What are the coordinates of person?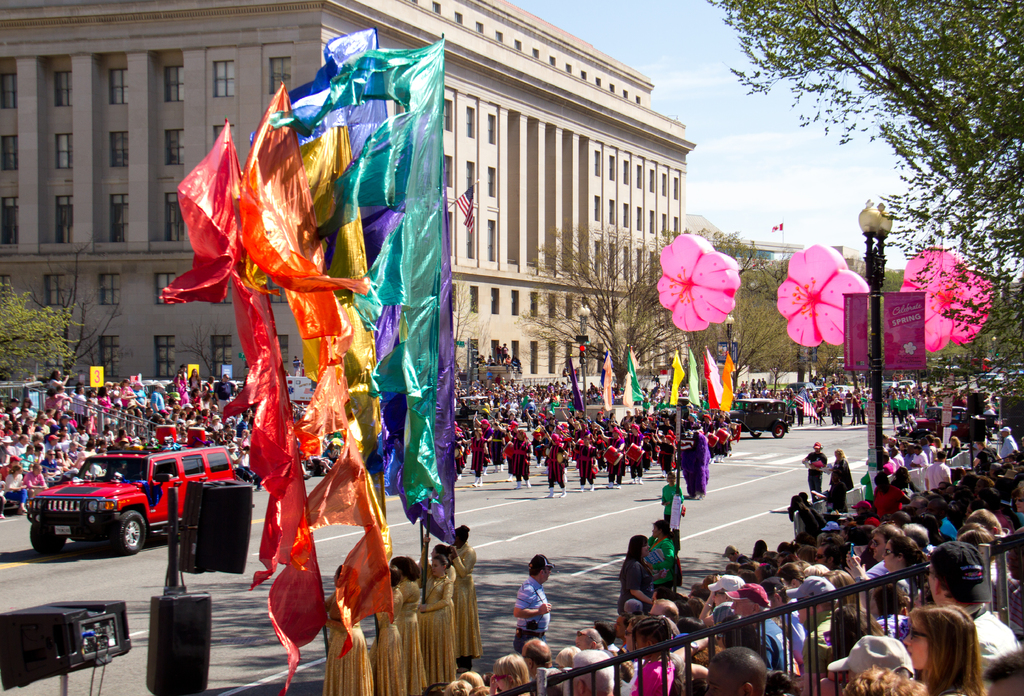
l=46, t=386, r=75, b=411.
